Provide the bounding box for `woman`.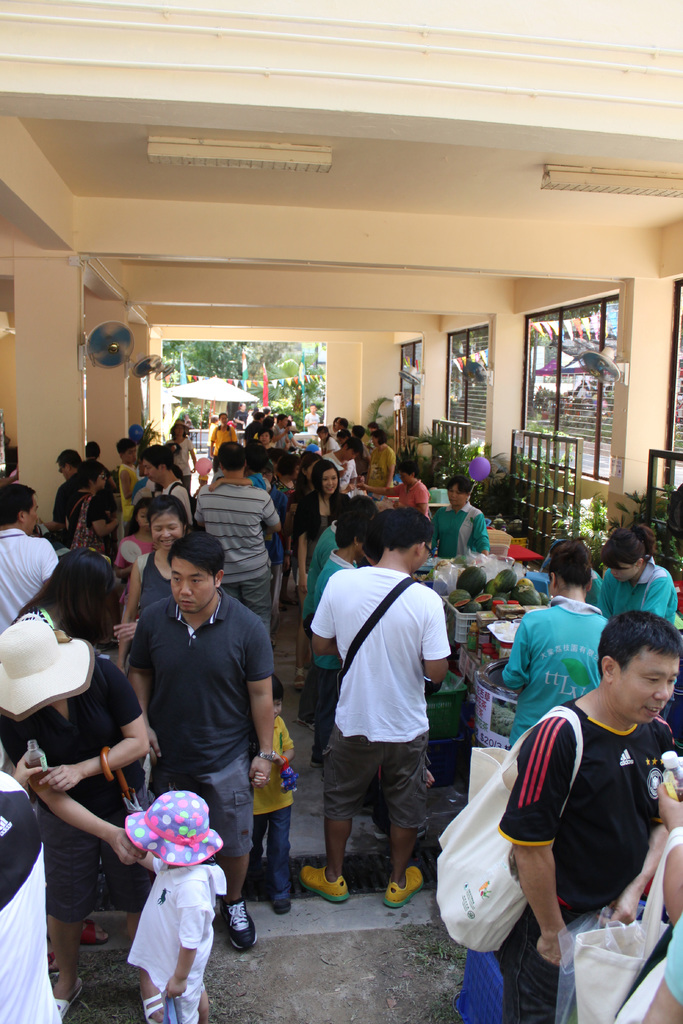
l=507, t=540, r=613, b=756.
